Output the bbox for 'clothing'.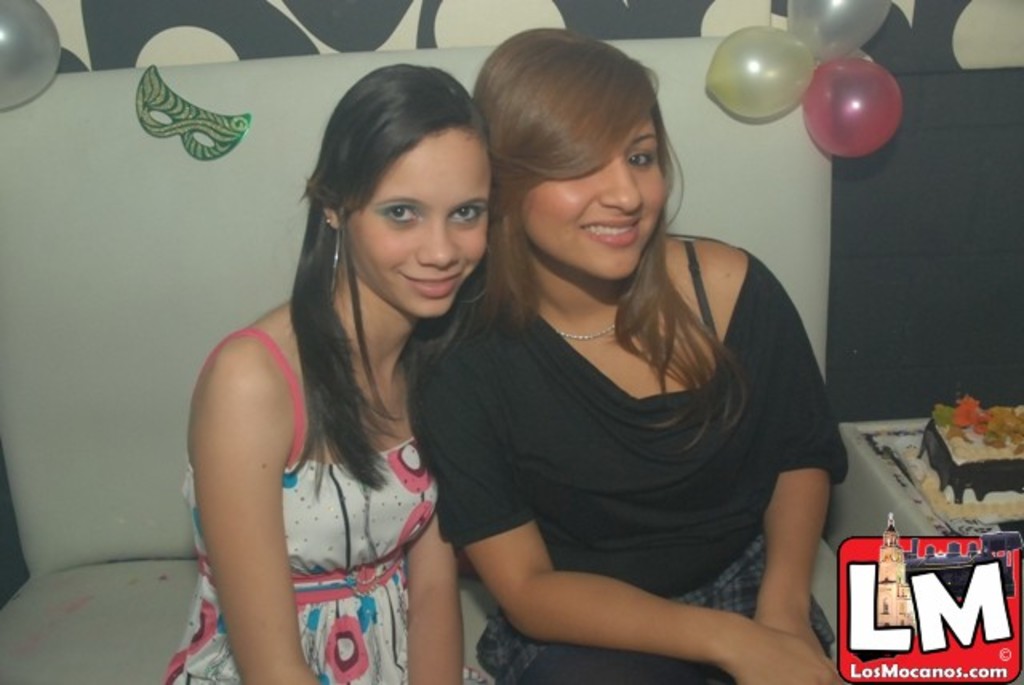
(x1=406, y1=254, x2=870, y2=683).
